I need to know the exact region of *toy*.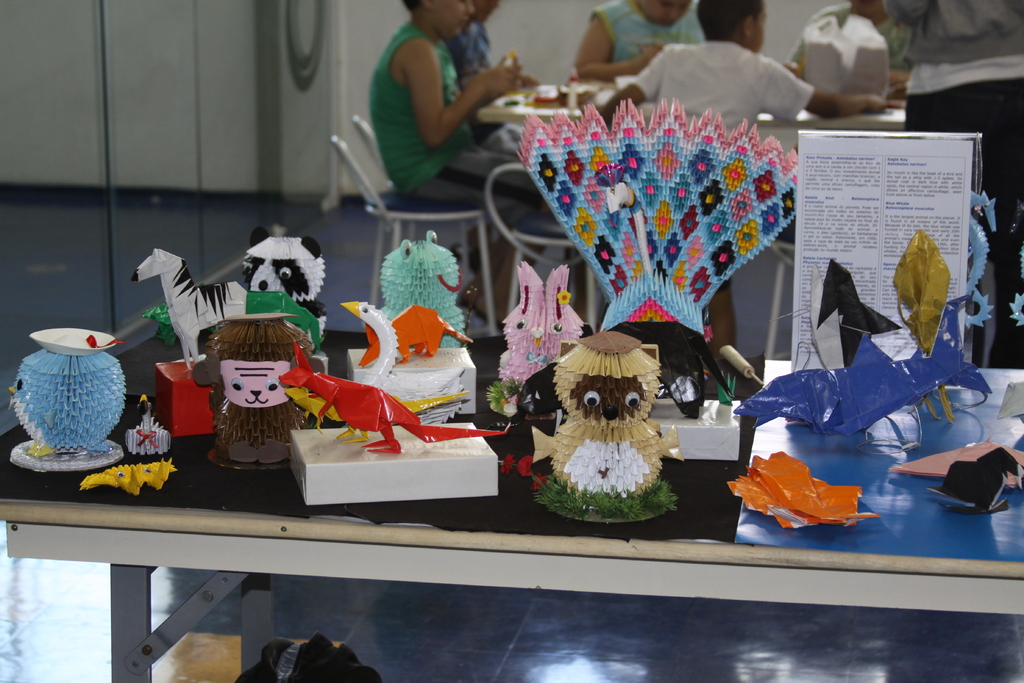
Region: 281/343/511/454.
